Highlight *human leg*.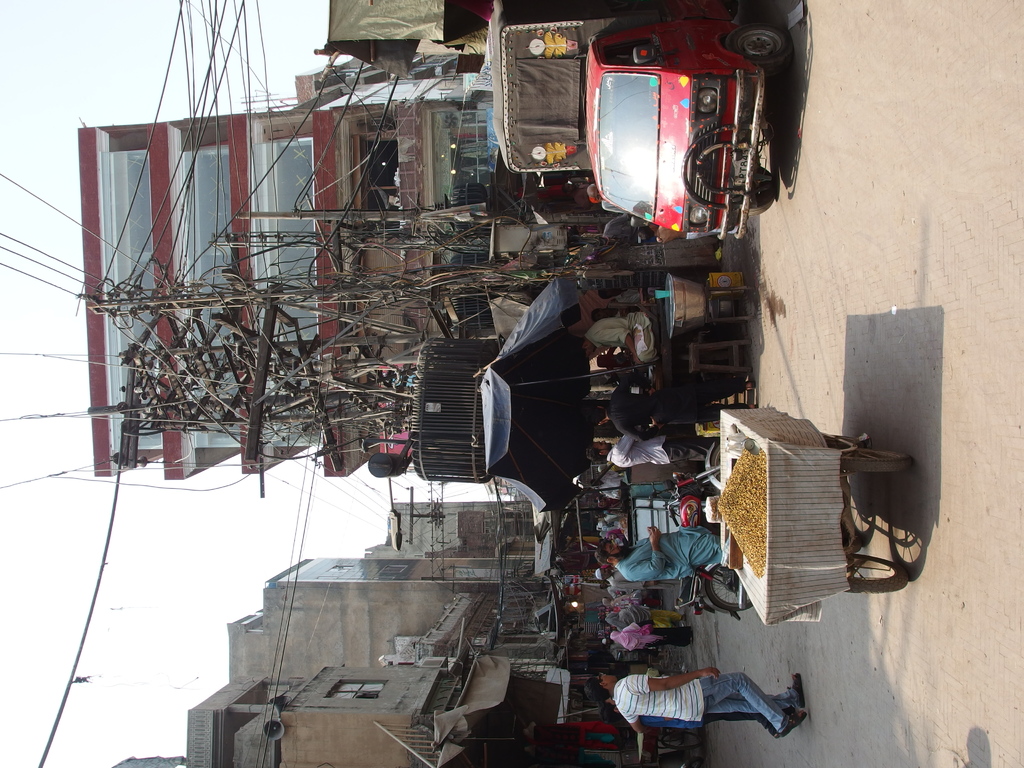
Highlighted region: [left=701, top=673, right=803, bottom=740].
